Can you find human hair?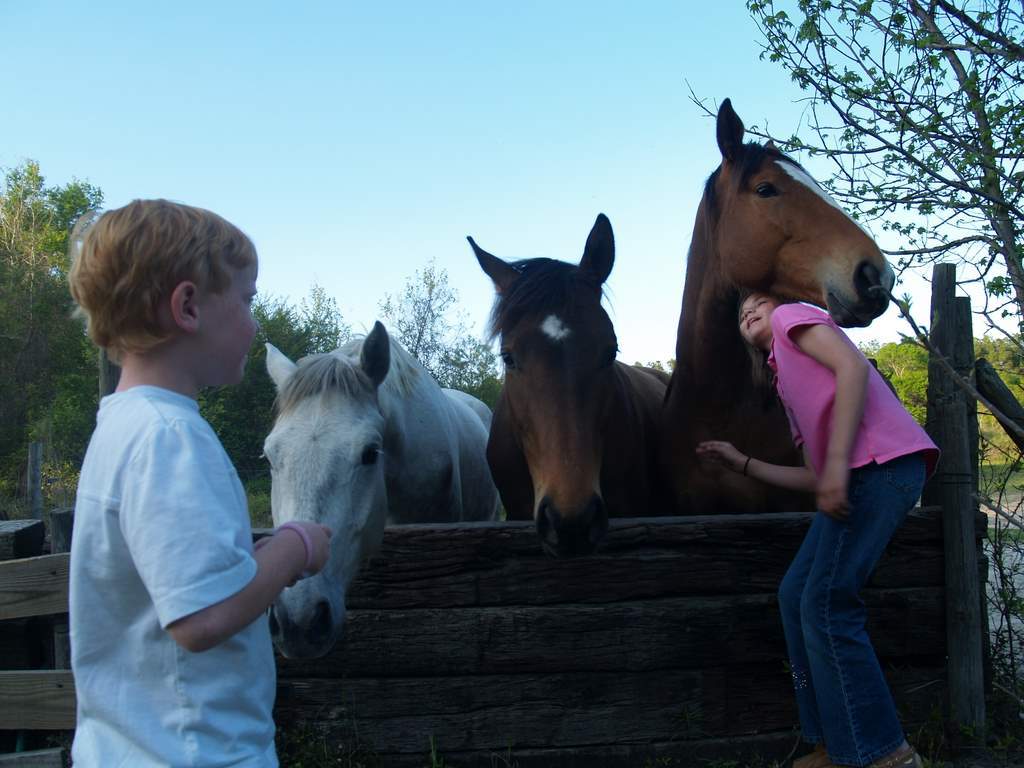
Yes, bounding box: {"x1": 50, "y1": 190, "x2": 264, "y2": 394}.
